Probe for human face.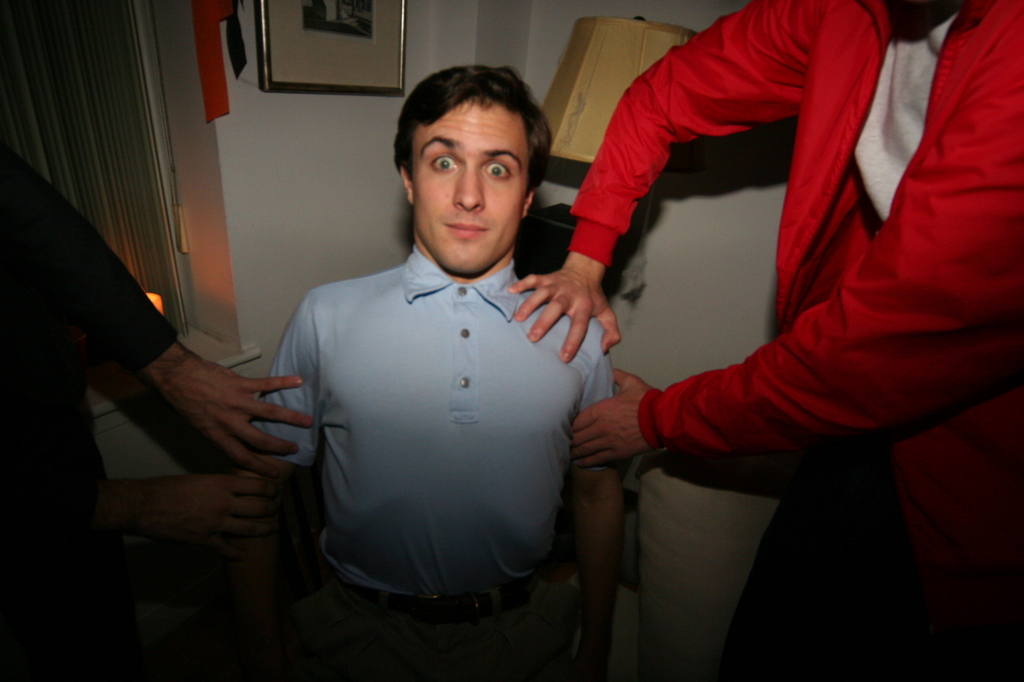
Probe result: 413,107,527,279.
